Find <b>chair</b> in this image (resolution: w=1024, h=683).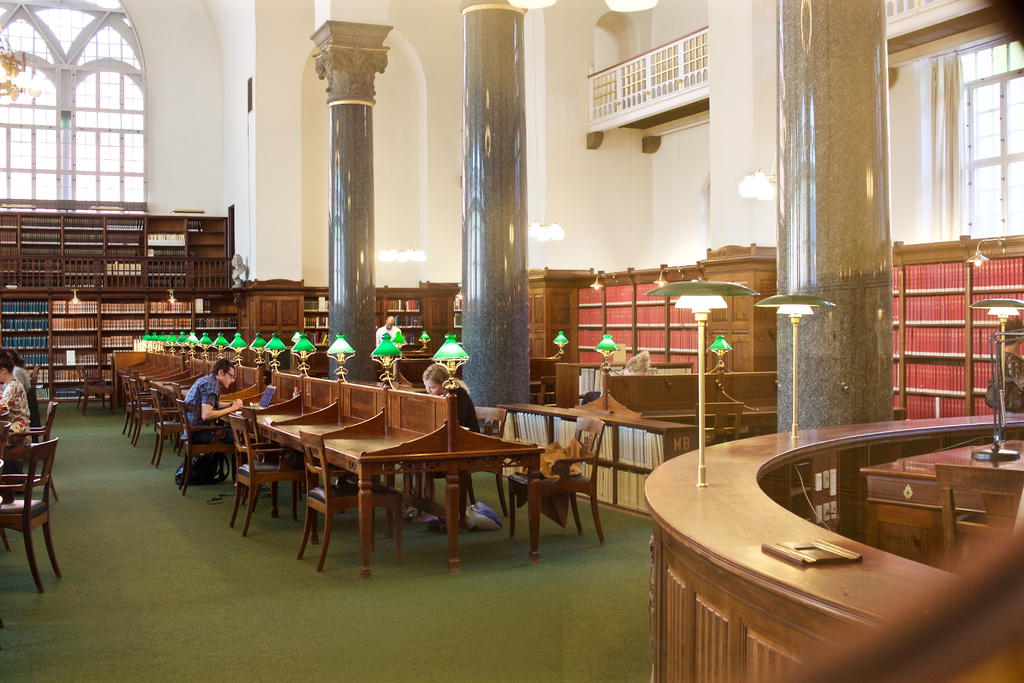
select_region(123, 374, 155, 441).
